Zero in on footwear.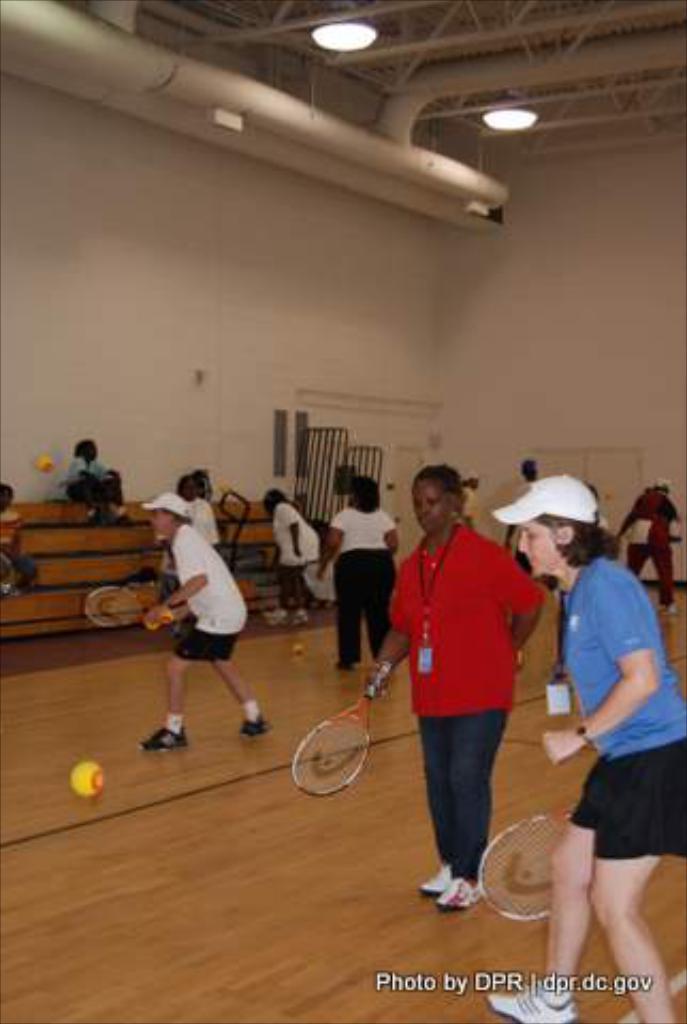
Zeroed in: box(412, 864, 459, 898).
